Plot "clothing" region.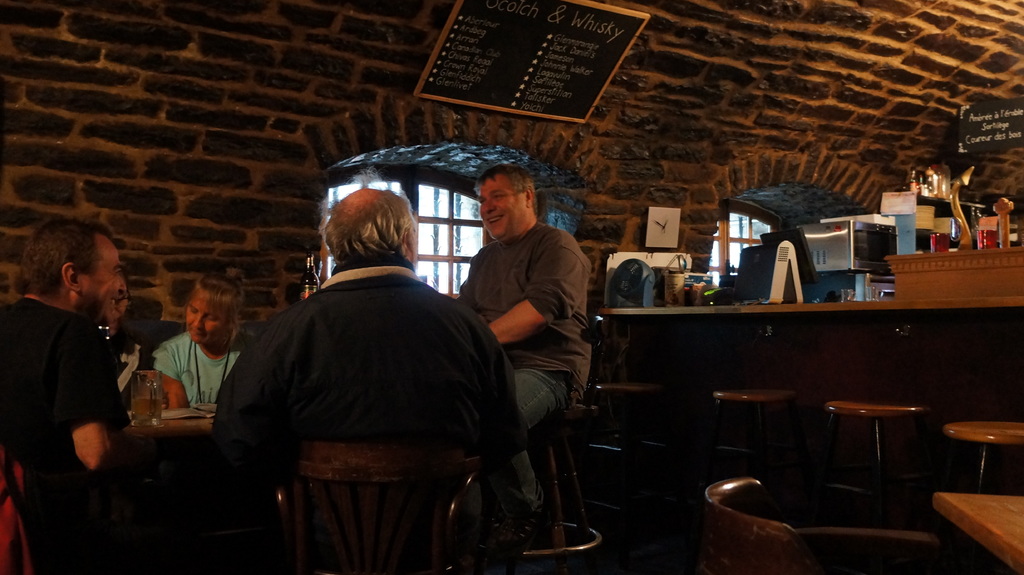
Plotted at pyautogui.locateOnScreen(0, 296, 132, 486).
